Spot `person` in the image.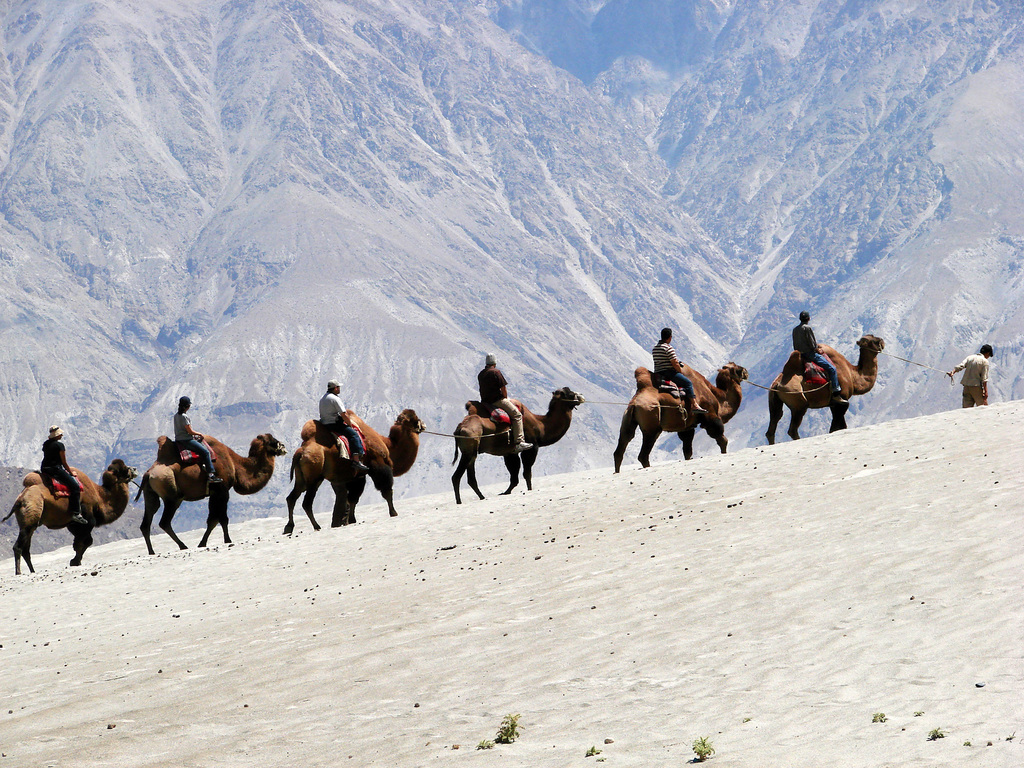
`person` found at Rect(38, 425, 88, 527).
